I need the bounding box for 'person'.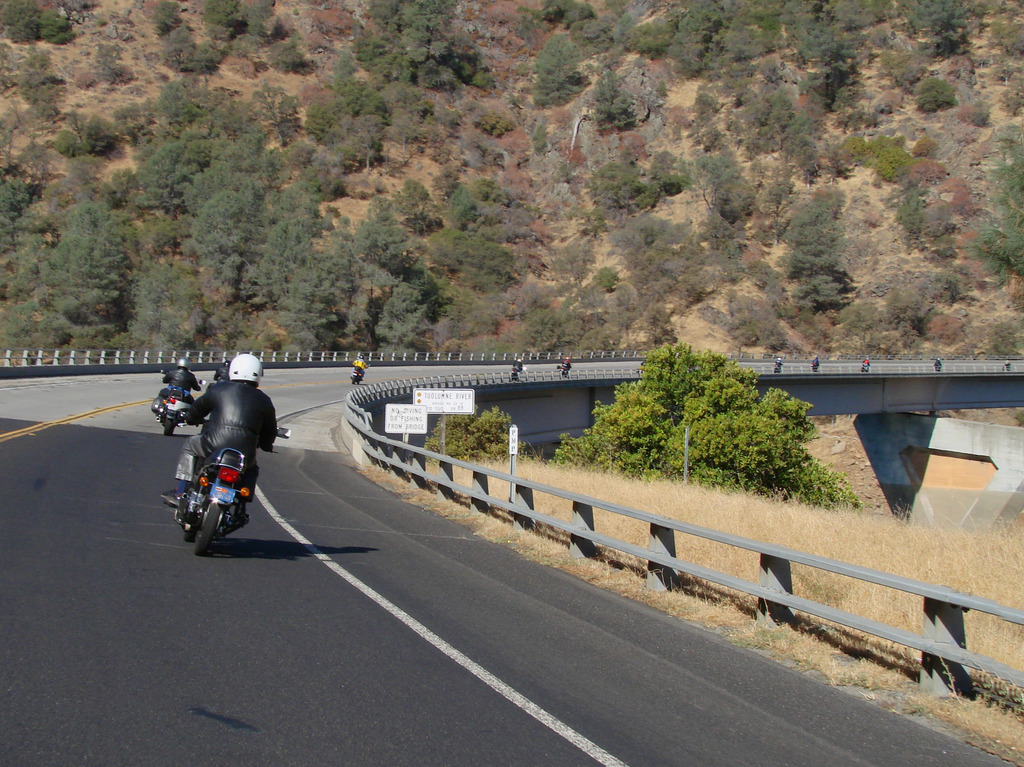
Here it is: BBox(147, 353, 199, 408).
